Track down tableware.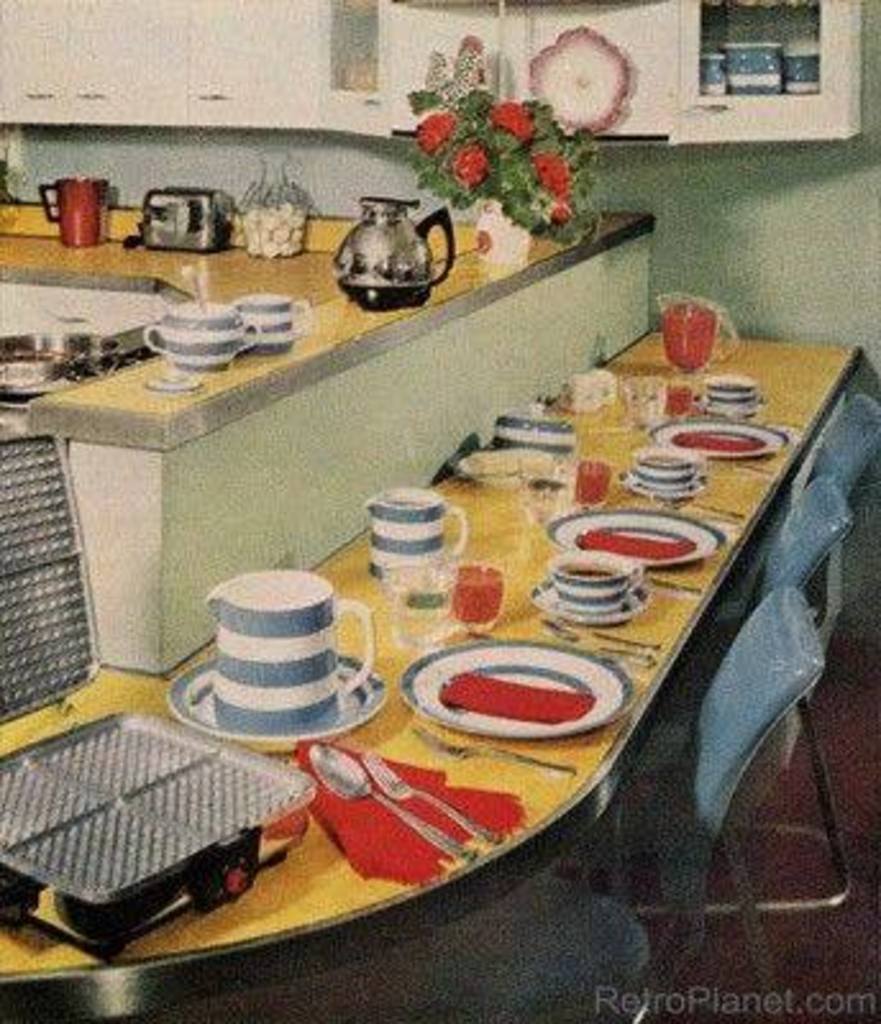
Tracked to box=[392, 556, 443, 663].
